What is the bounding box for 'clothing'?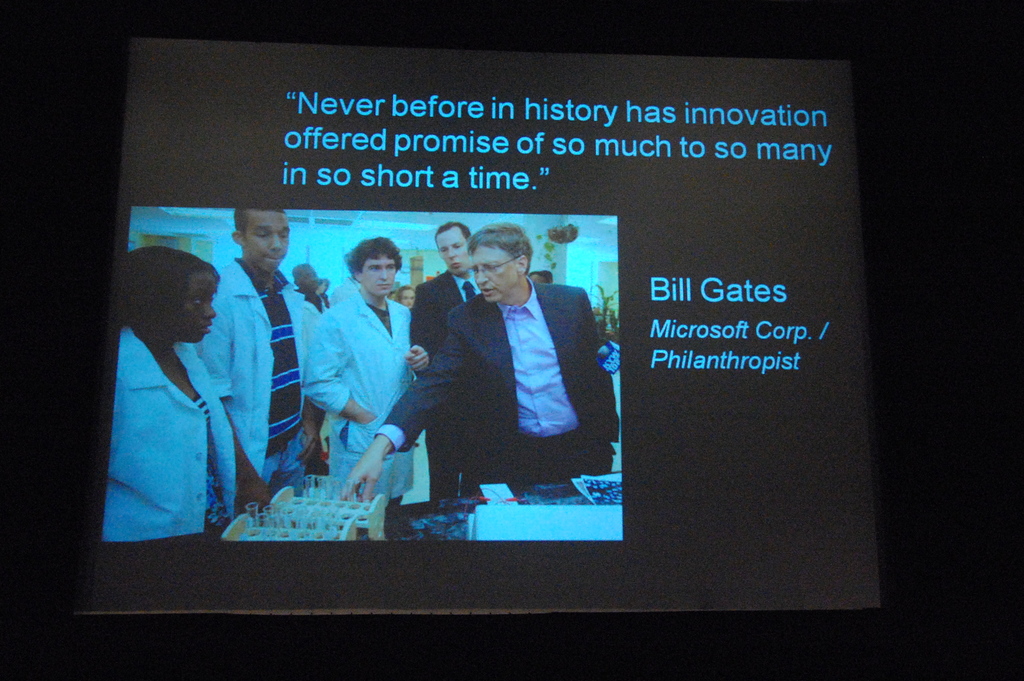
191,256,322,498.
